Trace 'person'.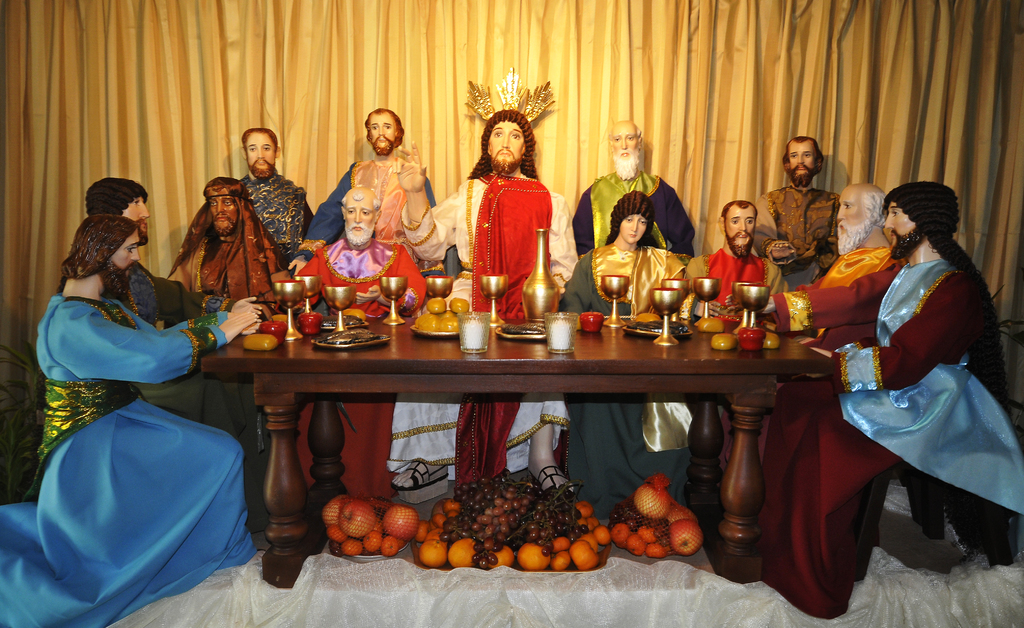
Traced to rect(678, 198, 791, 475).
